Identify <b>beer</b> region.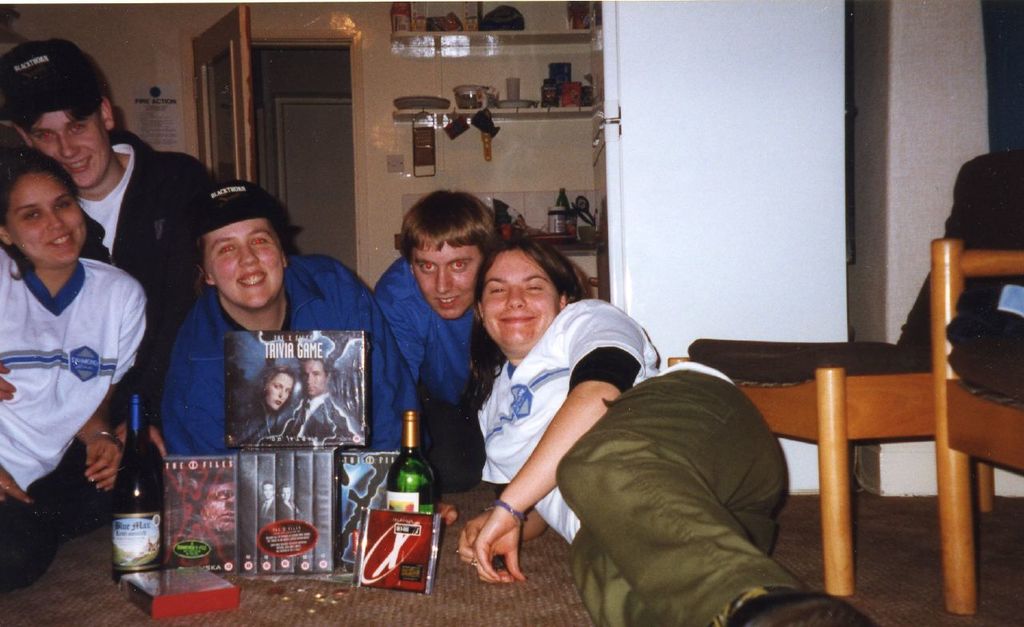
Region: <bbox>387, 405, 440, 557</bbox>.
